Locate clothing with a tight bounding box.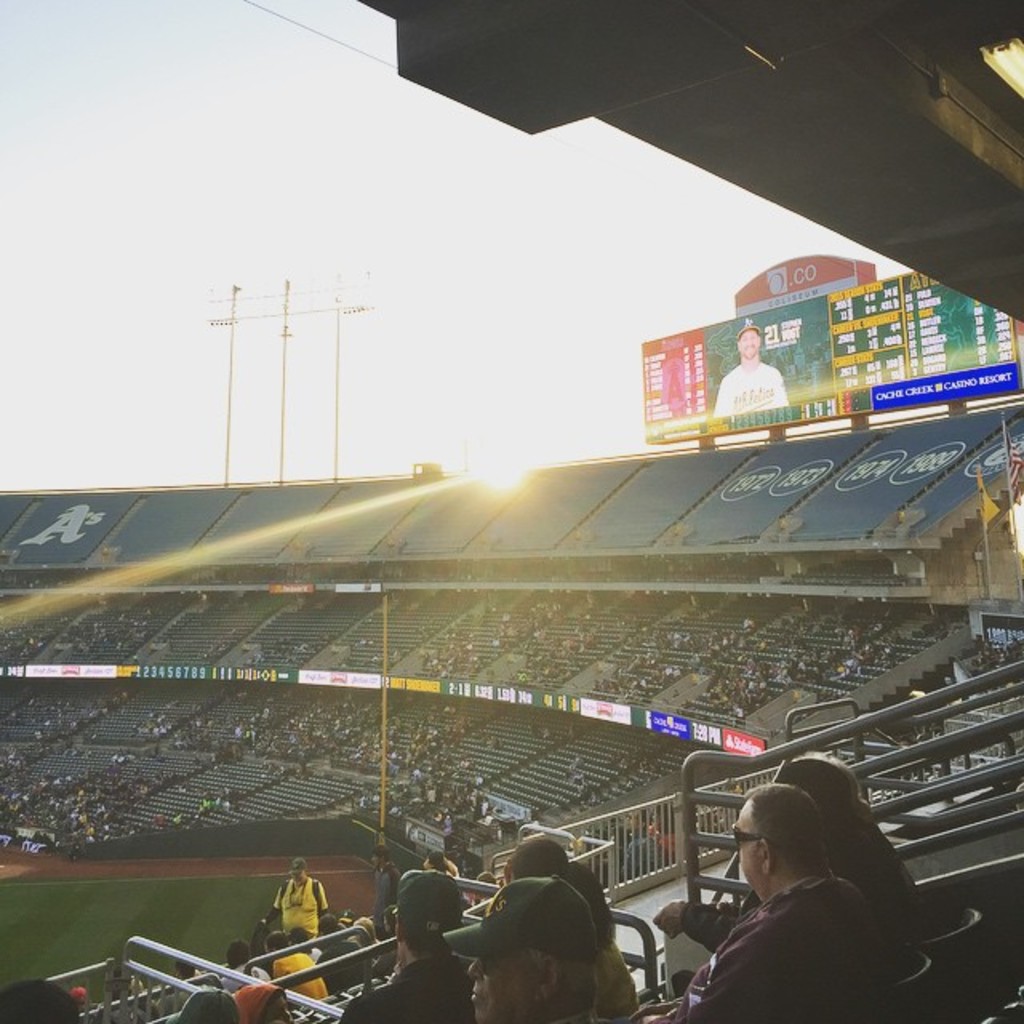
(left=219, top=965, right=272, bottom=992).
